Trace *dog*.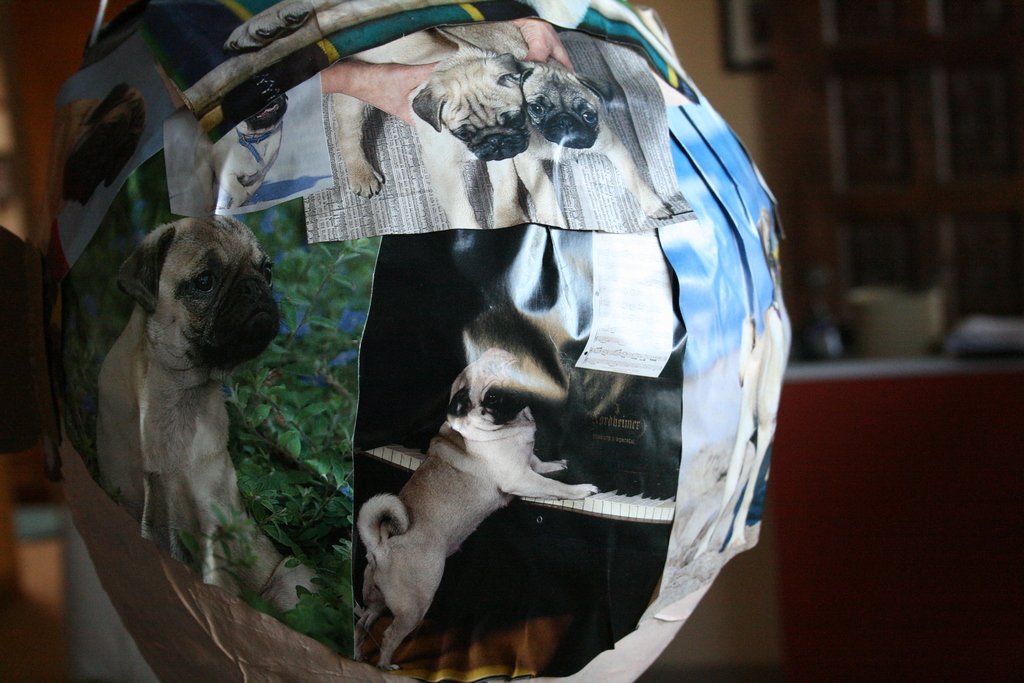
Traced to crop(348, 345, 599, 672).
